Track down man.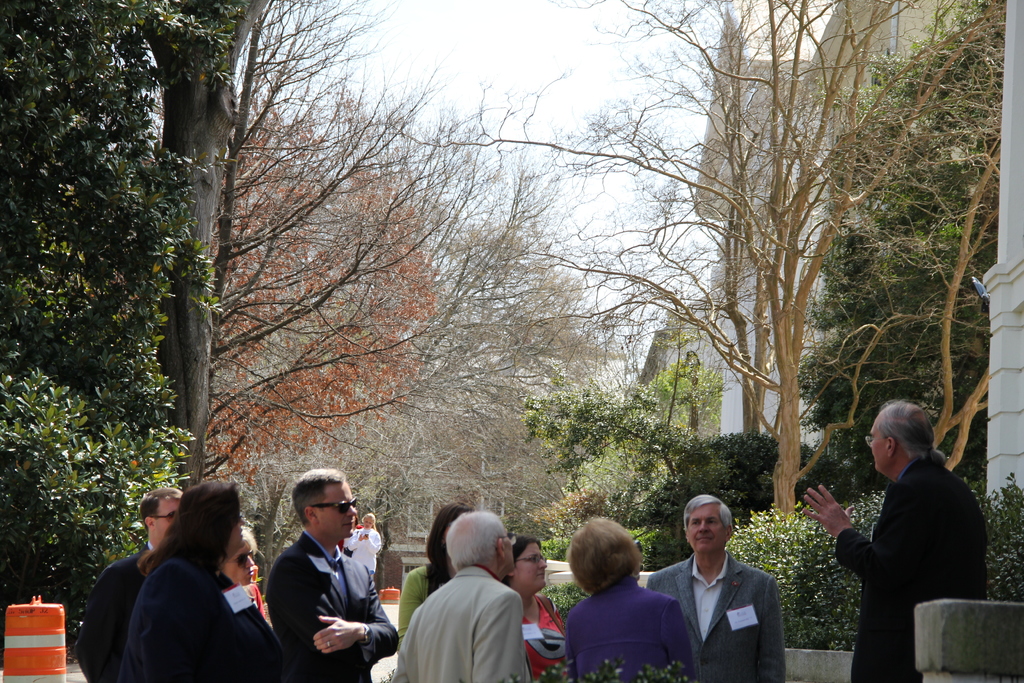
Tracked to [left=264, top=488, right=400, bottom=682].
